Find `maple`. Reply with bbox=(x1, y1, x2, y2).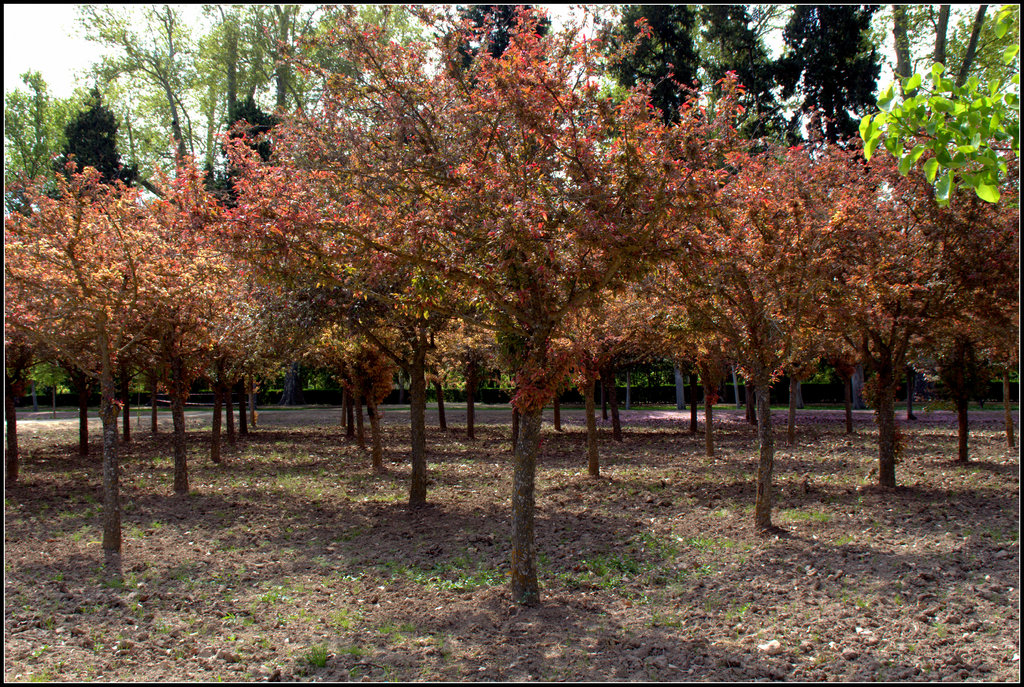
bbox=(211, 2, 790, 613).
